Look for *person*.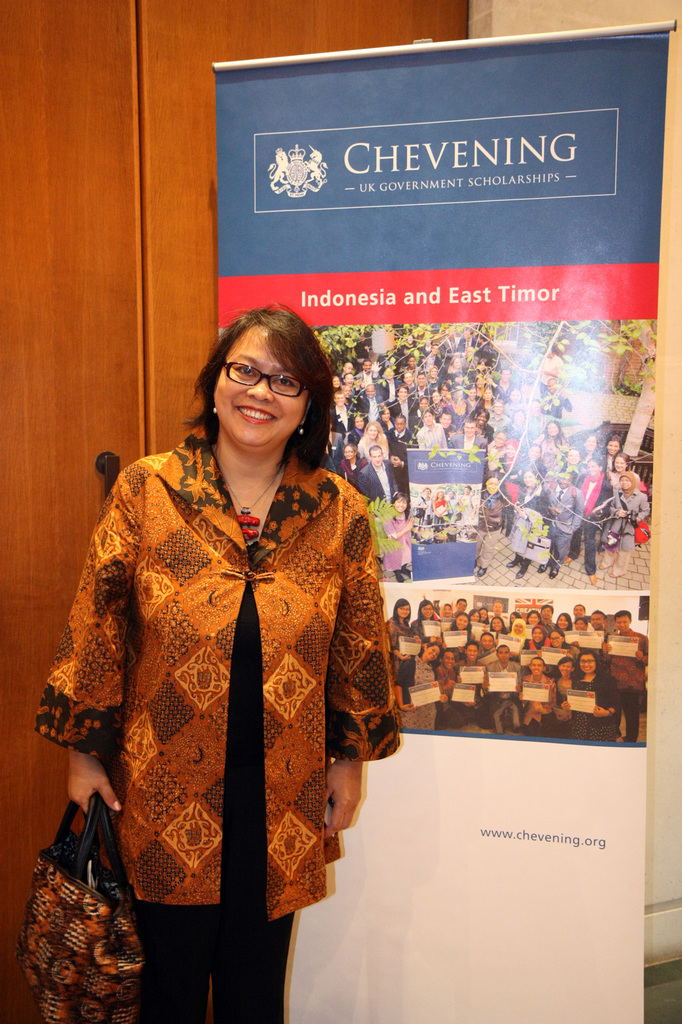
Found: pyautogui.locateOnScreen(344, 363, 358, 377).
